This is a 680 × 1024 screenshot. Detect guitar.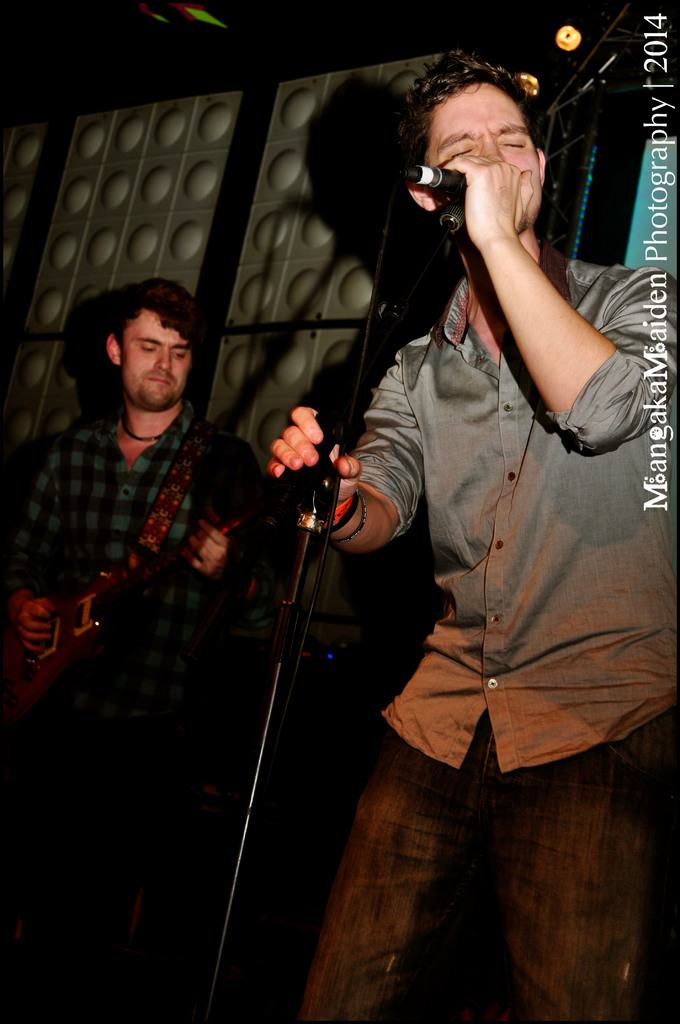
{"left": 0, "top": 495, "right": 287, "bottom": 728}.
